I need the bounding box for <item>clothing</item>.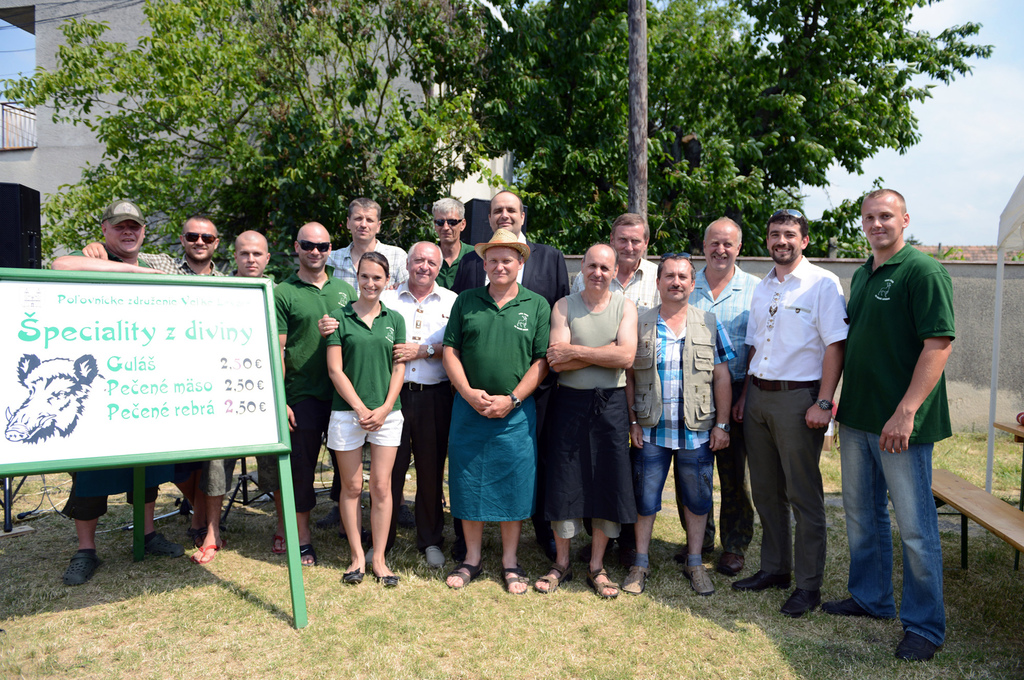
Here it is: BBox(644, 311, 746, 533).
